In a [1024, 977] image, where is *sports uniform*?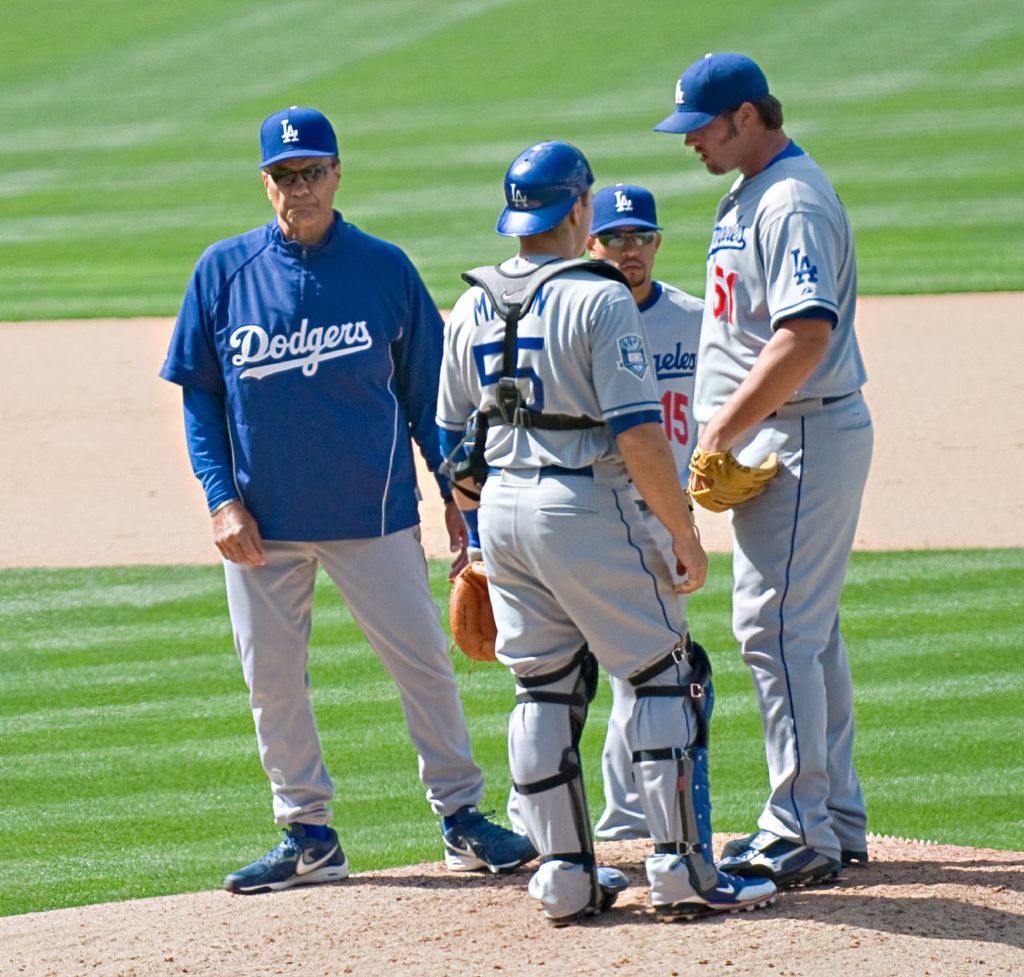
select_region(157, 212, 453, 811).
